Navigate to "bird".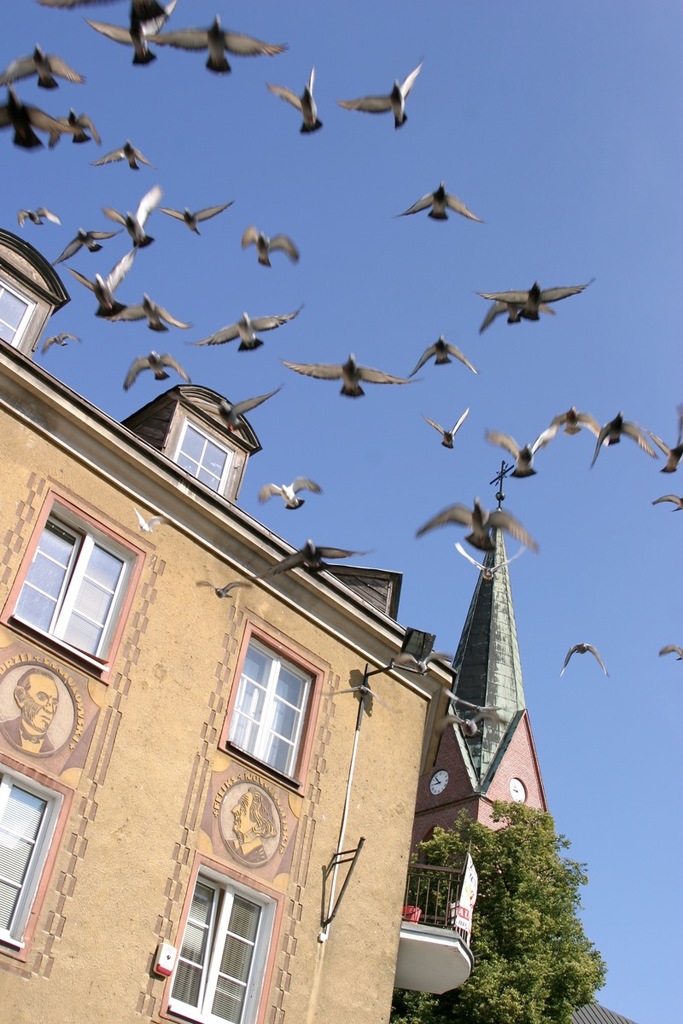
Navigation target: [x1=585, y1=405, x2=664, y2=471].
